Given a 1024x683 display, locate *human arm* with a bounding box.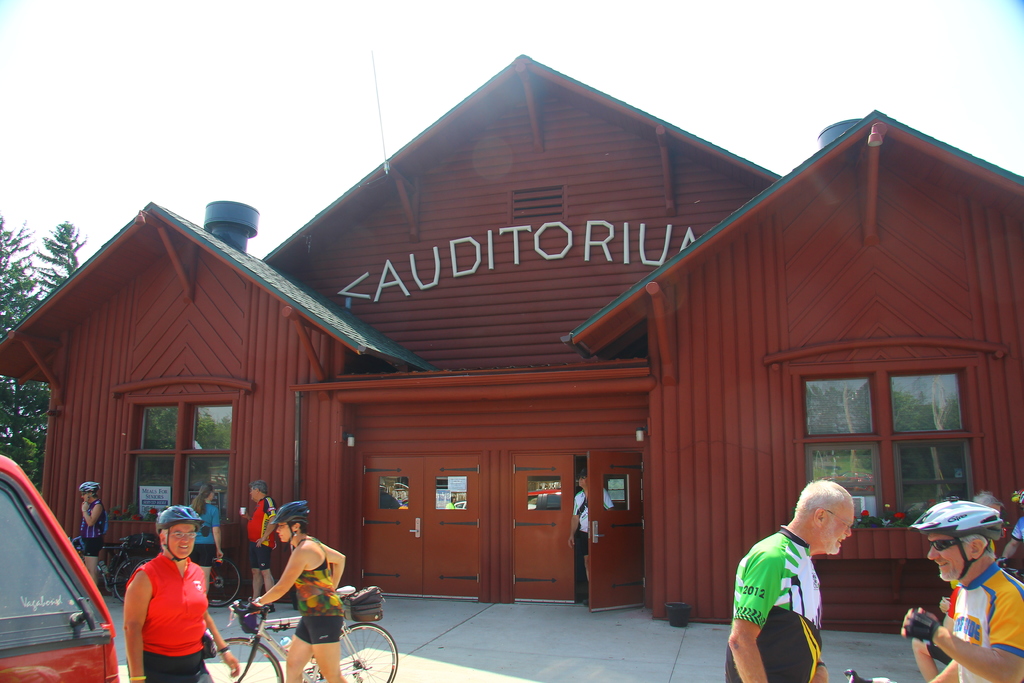
Located: pyautogui.locateOnScreen(248, 548, 309, 607).
